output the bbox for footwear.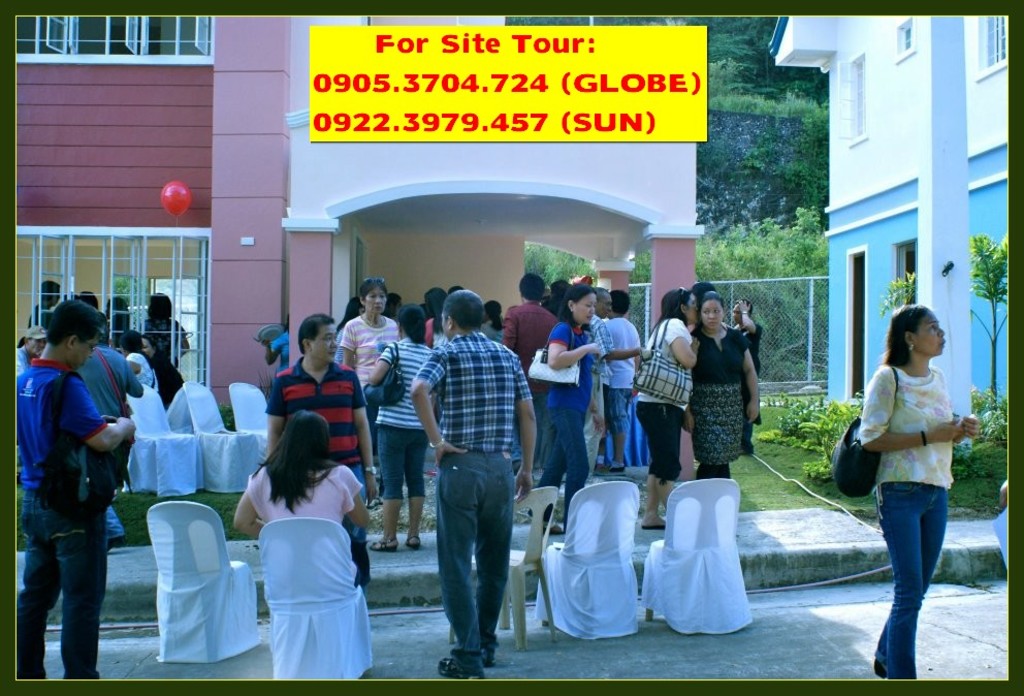
bbox(639, 524, 669, 532).
